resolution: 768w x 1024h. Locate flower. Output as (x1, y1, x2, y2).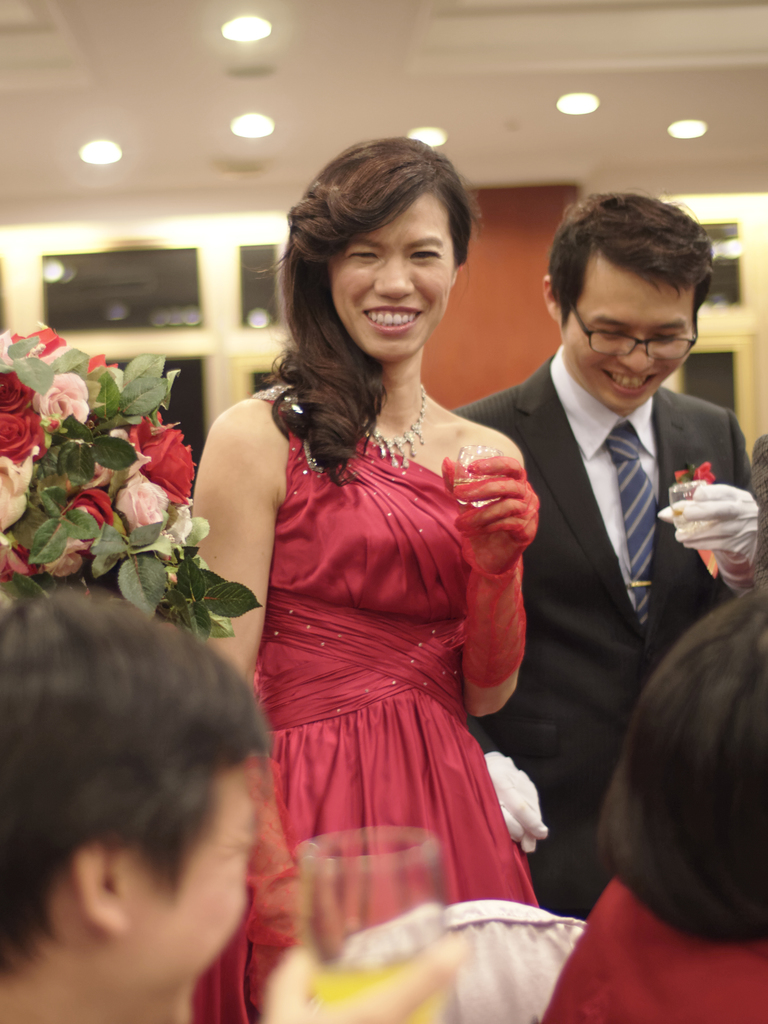
(673, 461, 716, 483).
